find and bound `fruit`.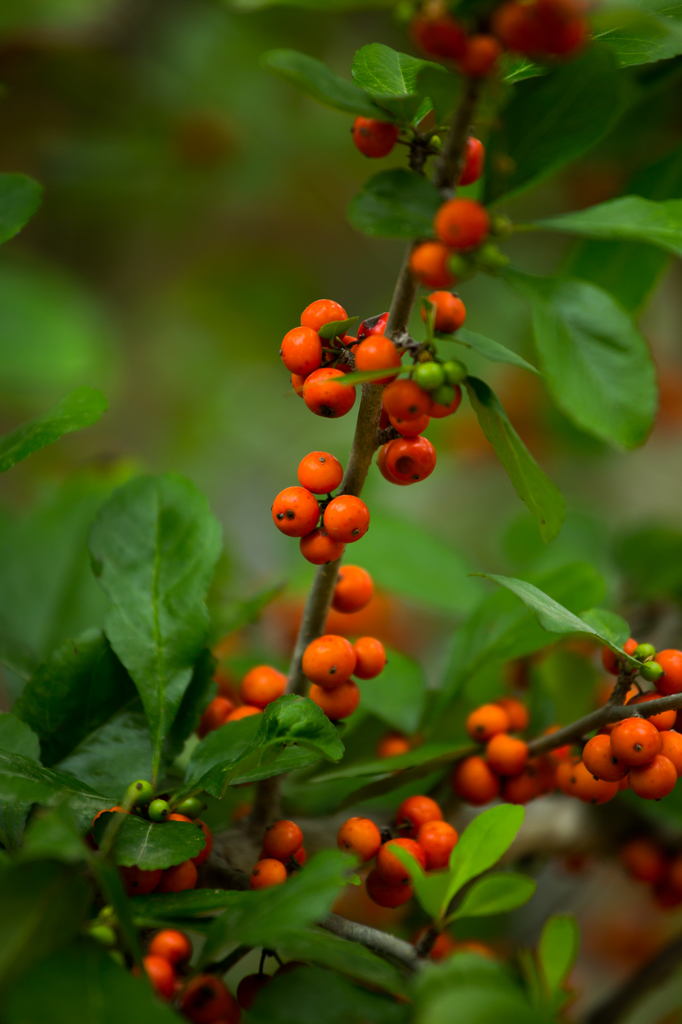
Bound: {"x1": 349, "y1": 114, "x2": 398, "y2": 161}.
